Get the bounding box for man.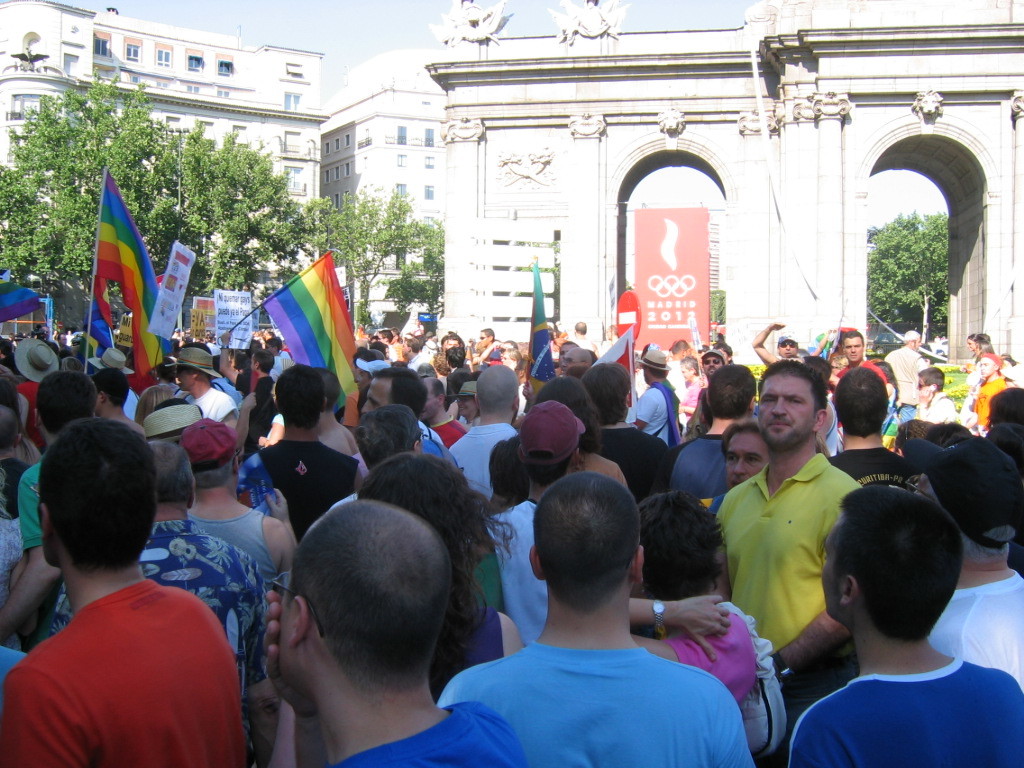
bbox(630, 339, 682, 447).
